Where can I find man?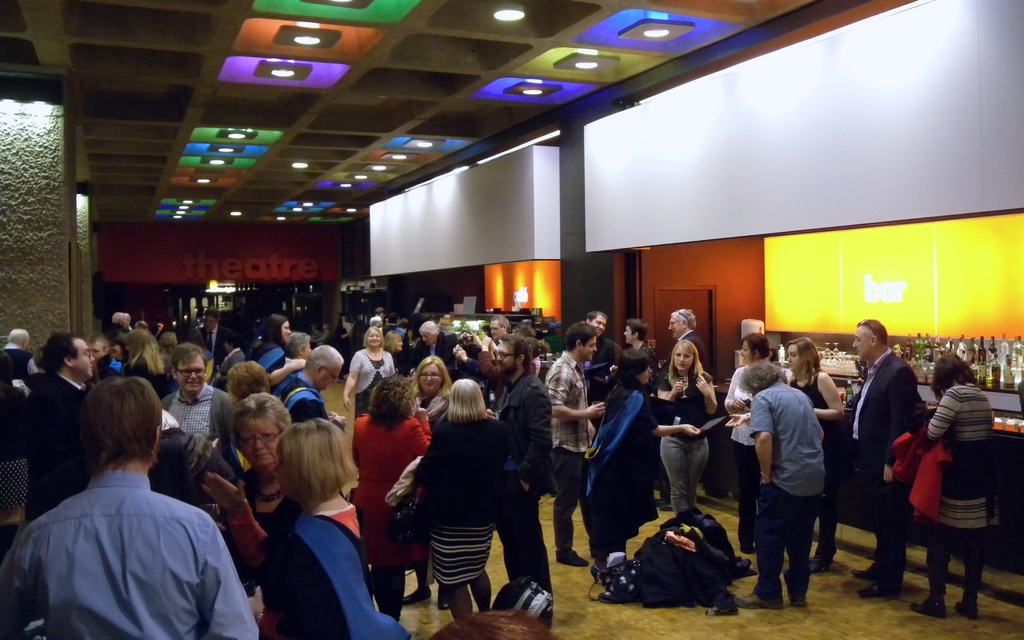
You can find it at Rect(848, 316, 917, 596).
